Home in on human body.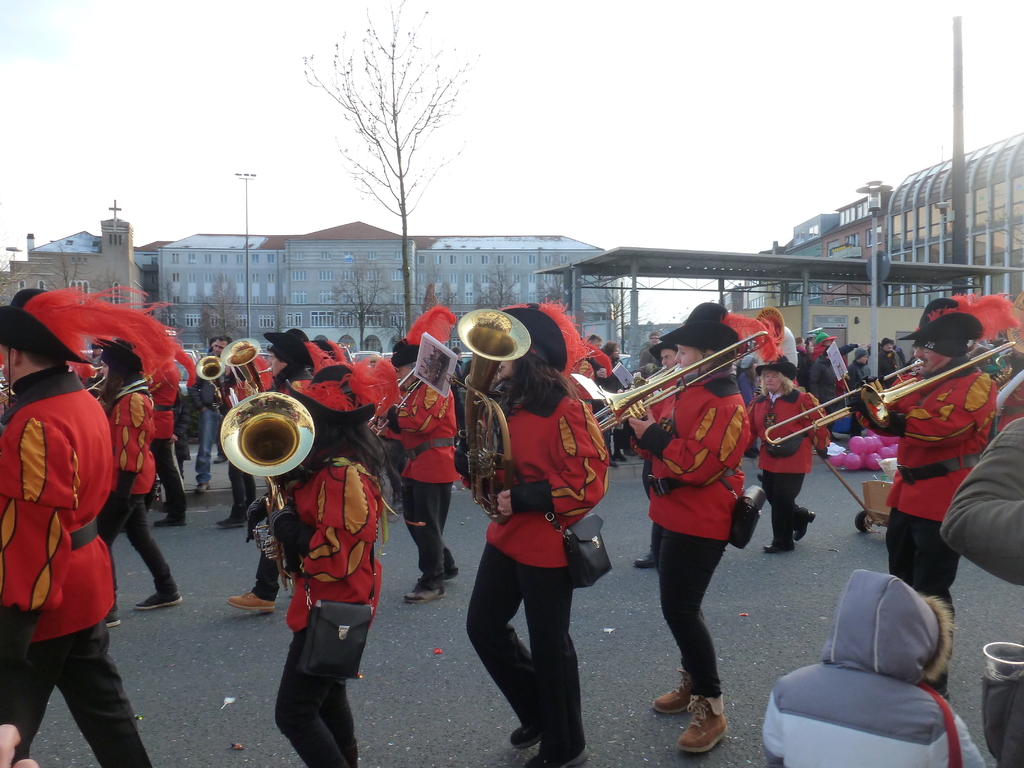
Homed in at locate(756, 666, 995, 767).
